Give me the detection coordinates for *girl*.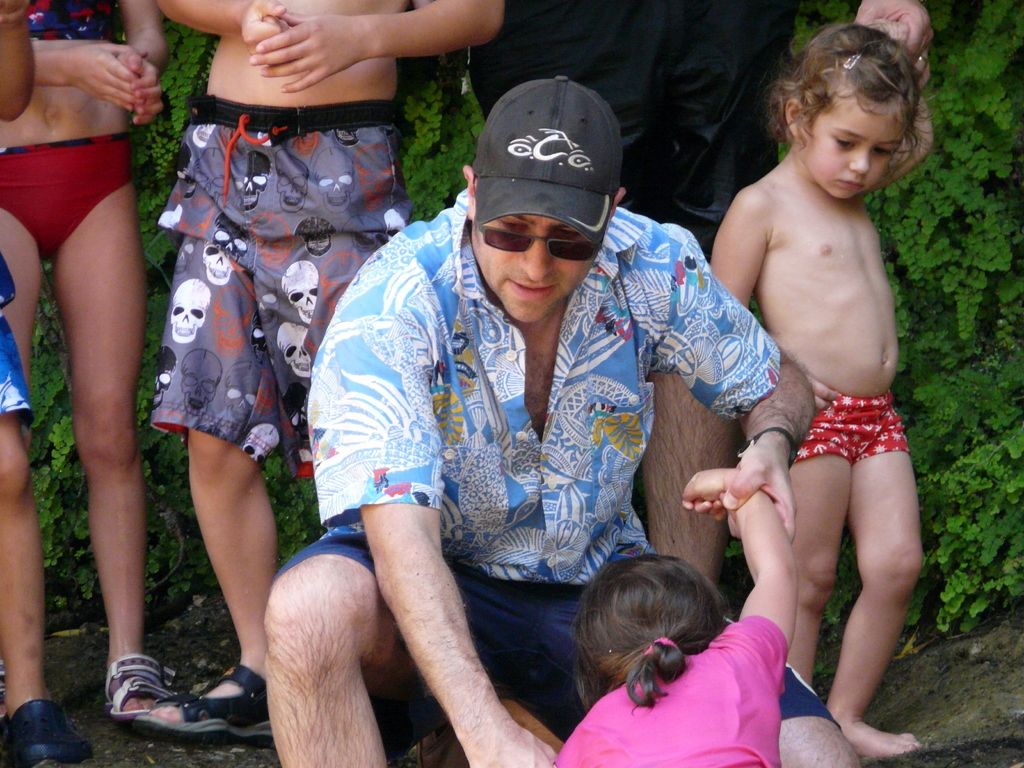
pyautogui.locateOnScreen(712, 19, 934, 749).
